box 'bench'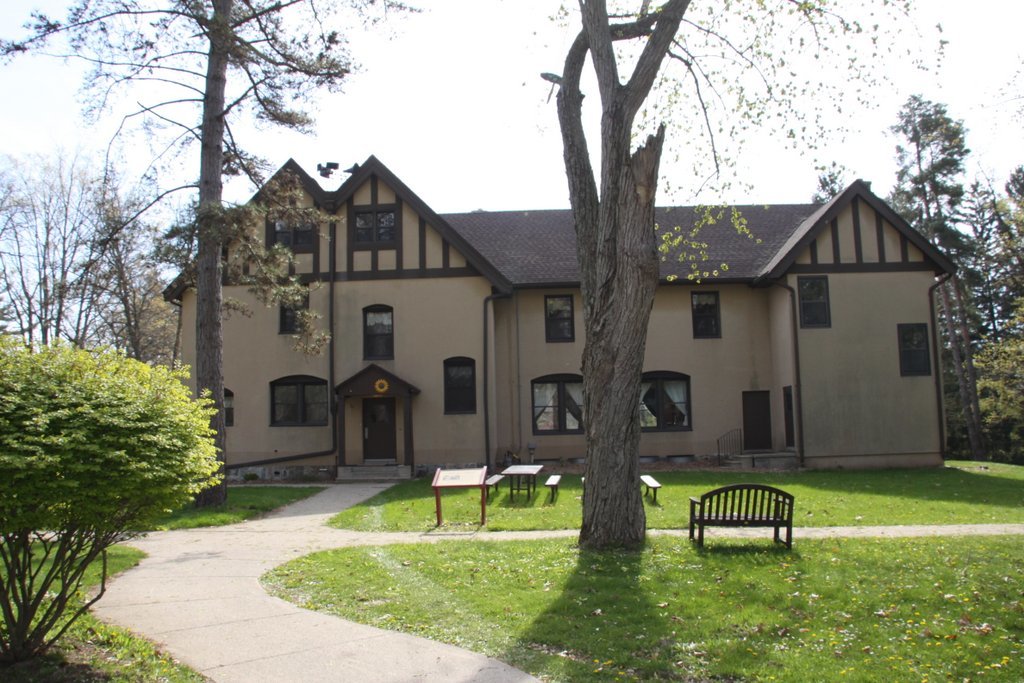
{"x1": 686, "y1": 480, "x2": 807, "y2": 561}
